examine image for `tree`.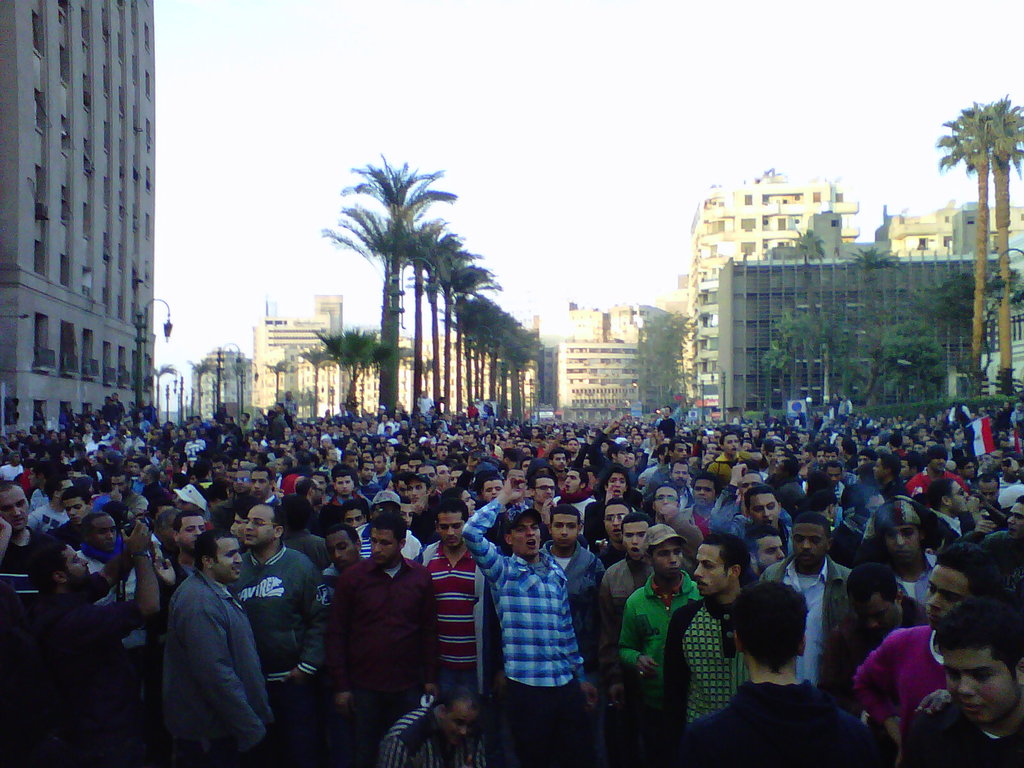
Examination result: bbox=(313, 321, 404, 412).
